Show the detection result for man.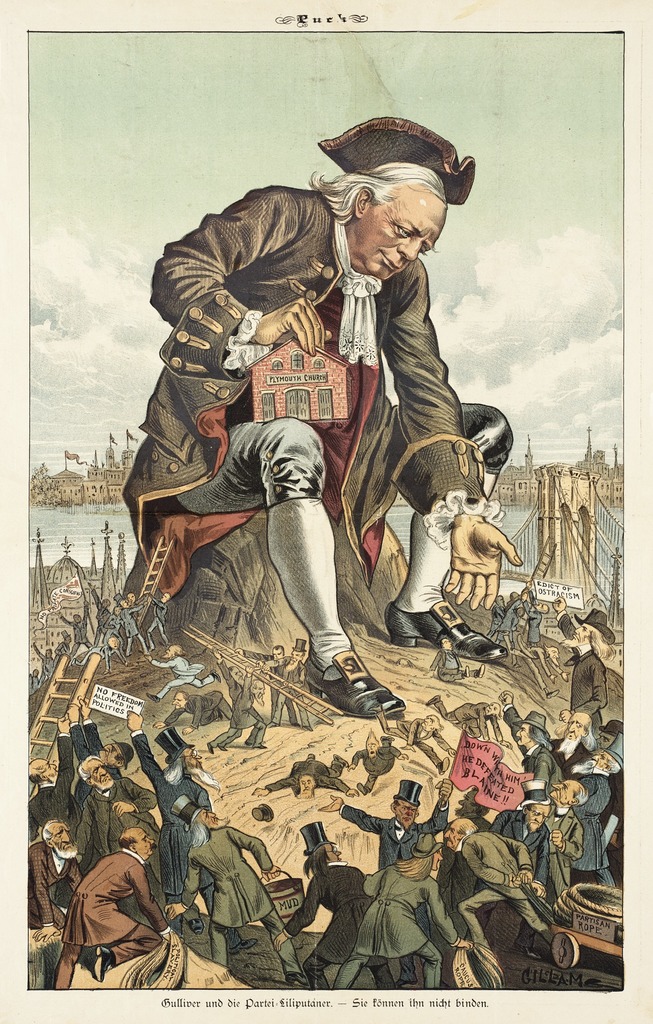
select_region(448, 813, 563, 982).
